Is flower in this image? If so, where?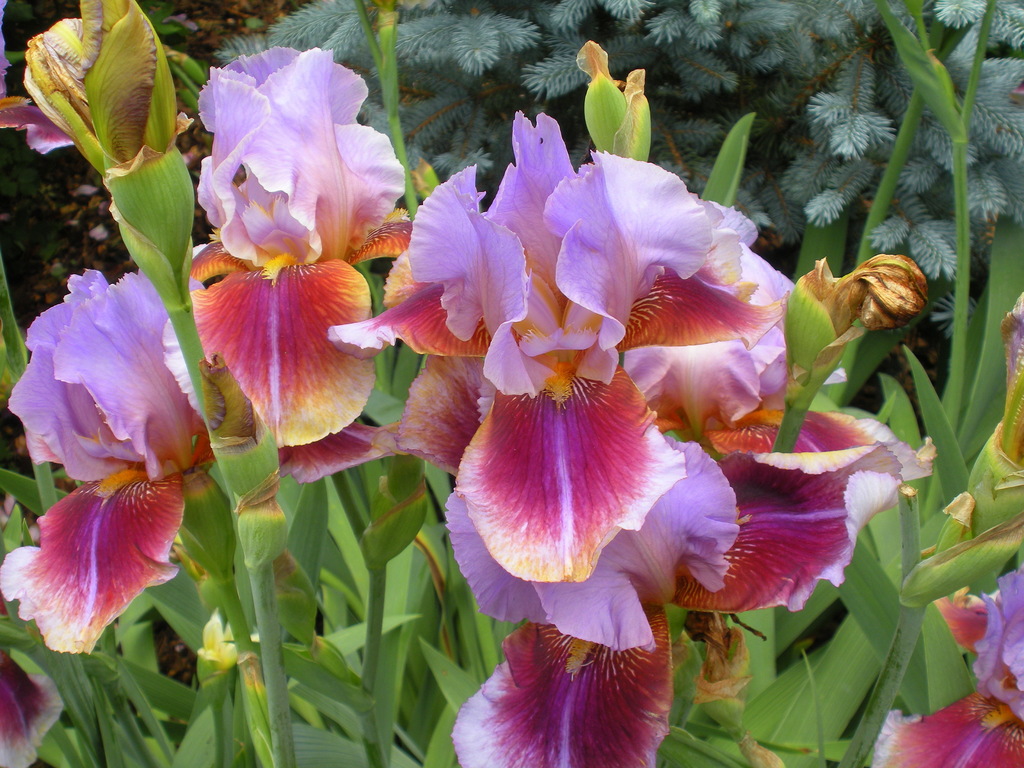
Yes, at <bbox>0, 263, 394, 655</bbox>.
